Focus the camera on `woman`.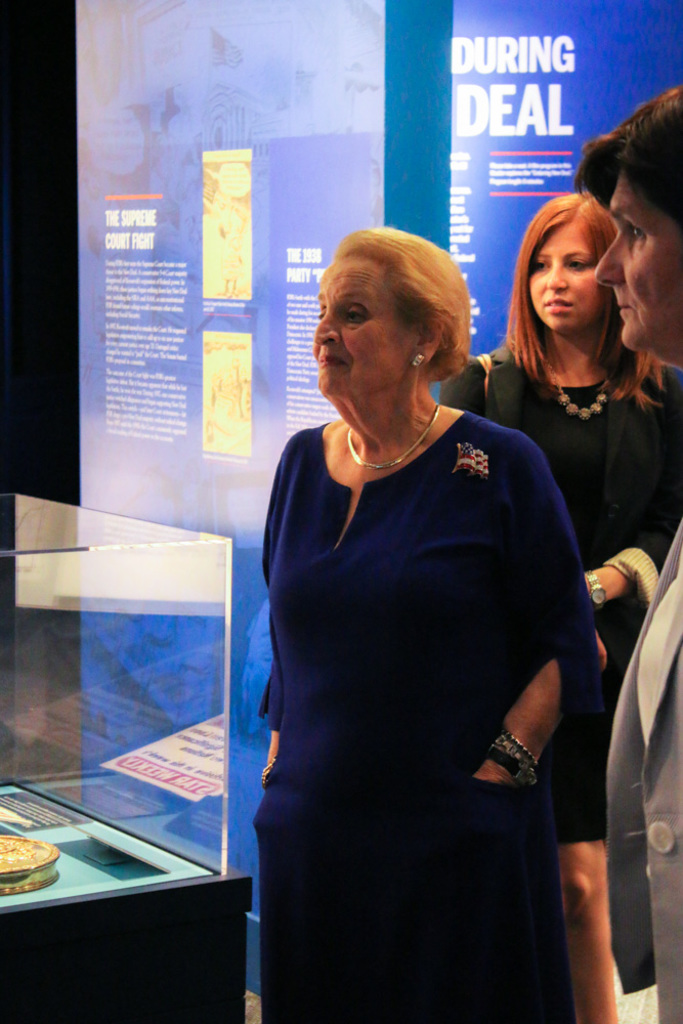
Focus region: <bbox>573, 84, 682, 1023</bbox>.
